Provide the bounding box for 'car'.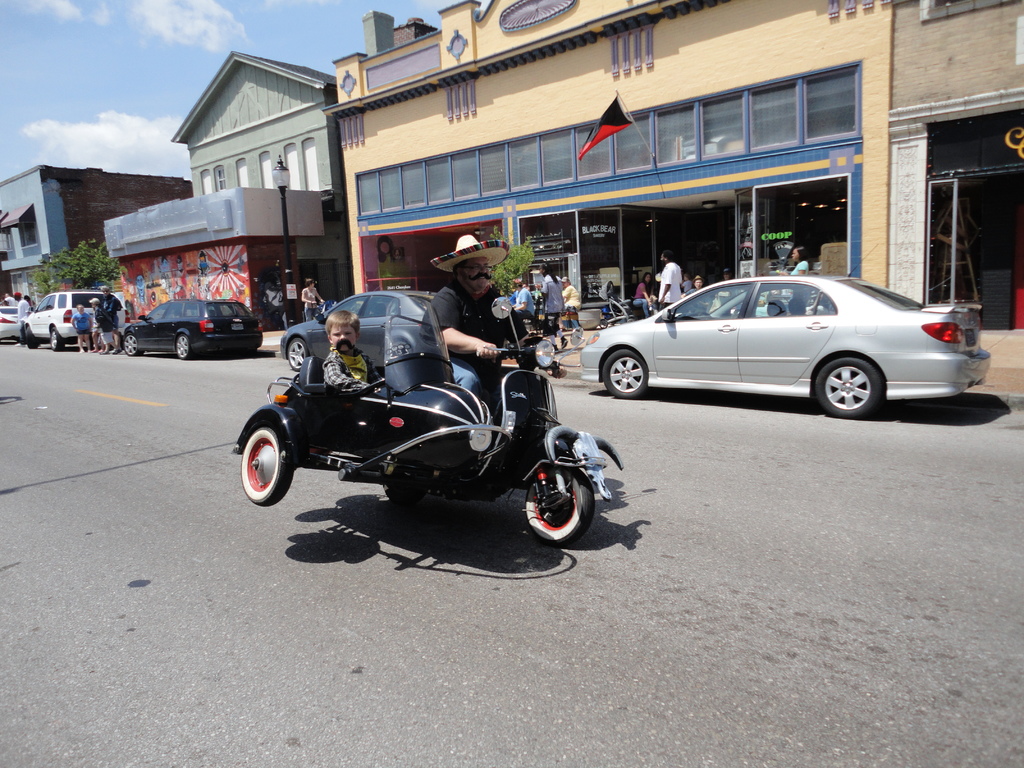
[left=120, top=297, right=263, bottom=360].
